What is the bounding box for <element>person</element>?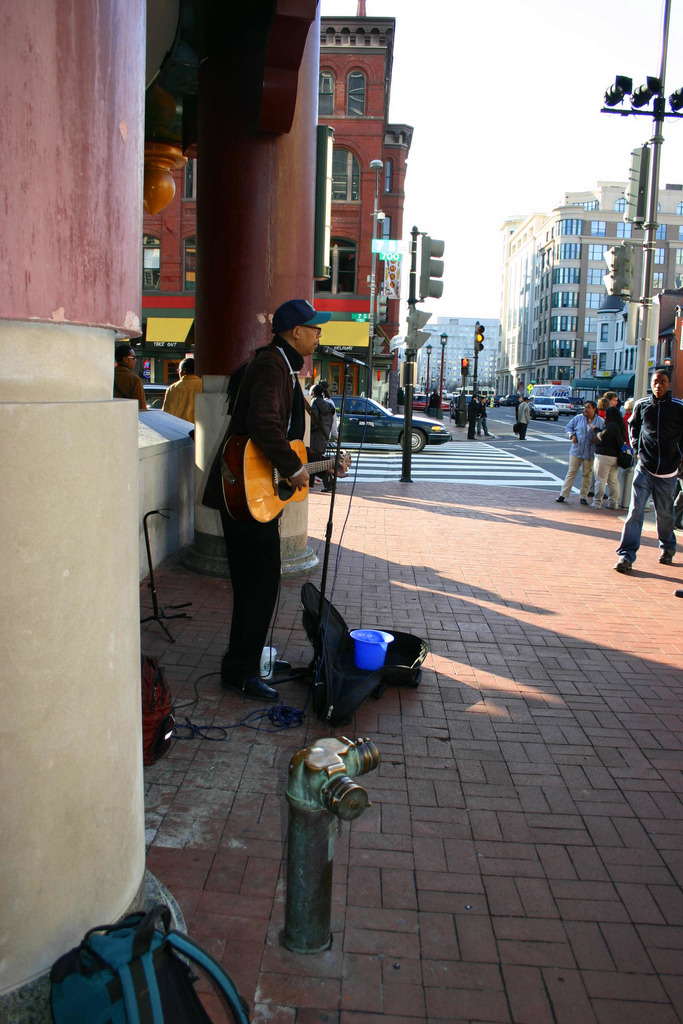
bbox=(306, 384, 336, 494).
